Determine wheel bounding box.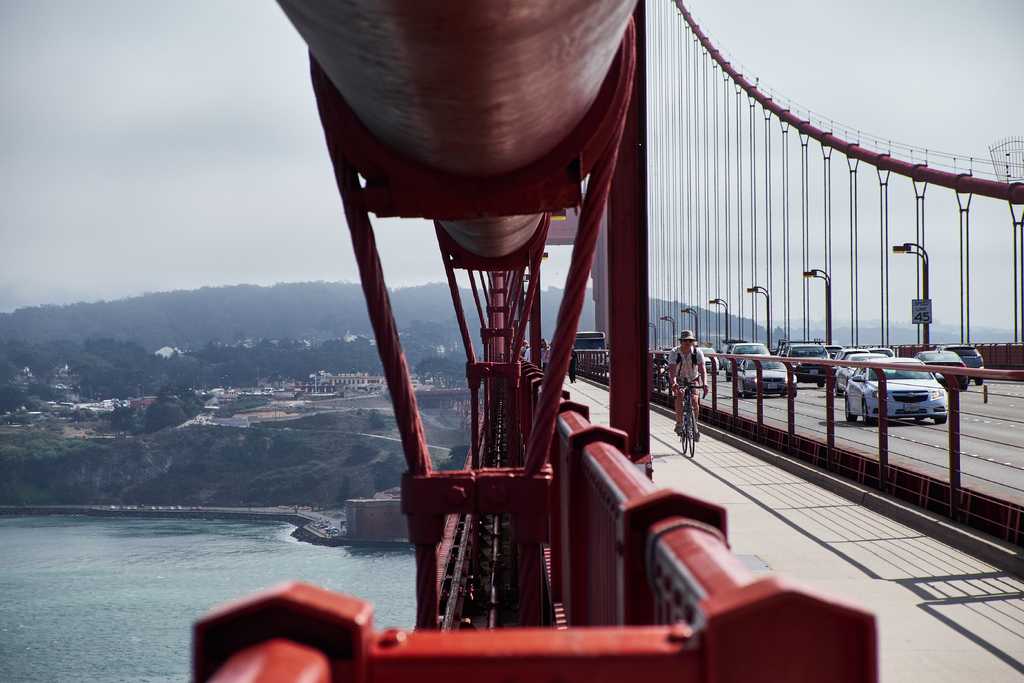
Determined: bbox=(686, 413, 697, 451).
